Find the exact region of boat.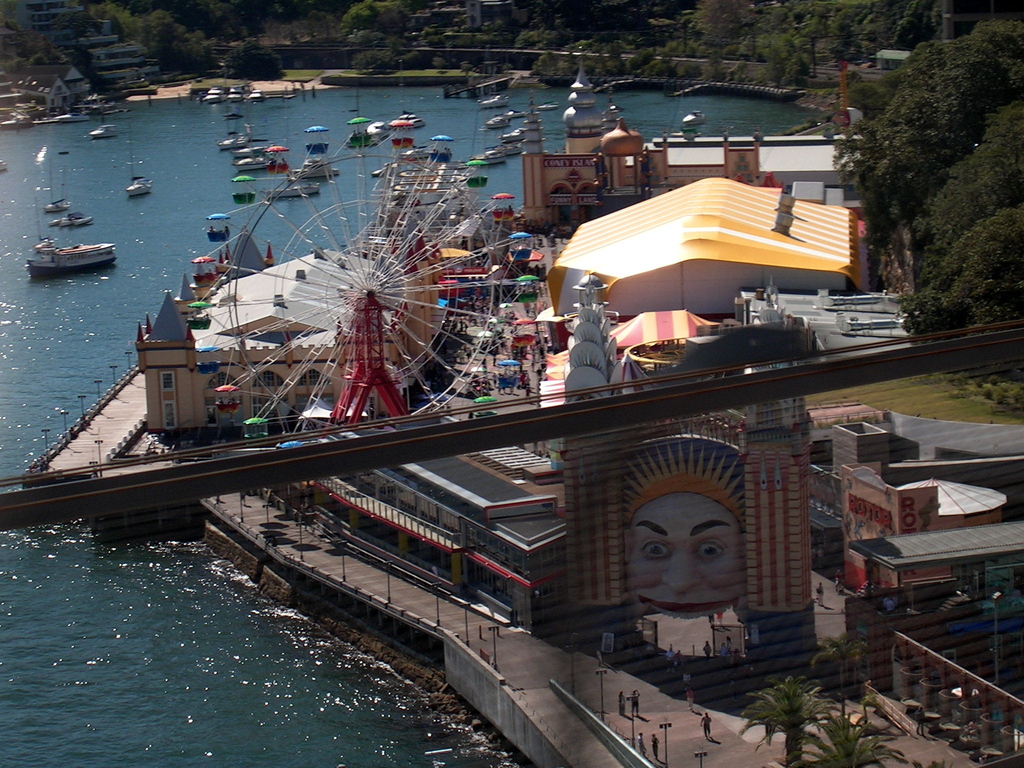
Exact region: select_region(390, 103, 419, 132).
